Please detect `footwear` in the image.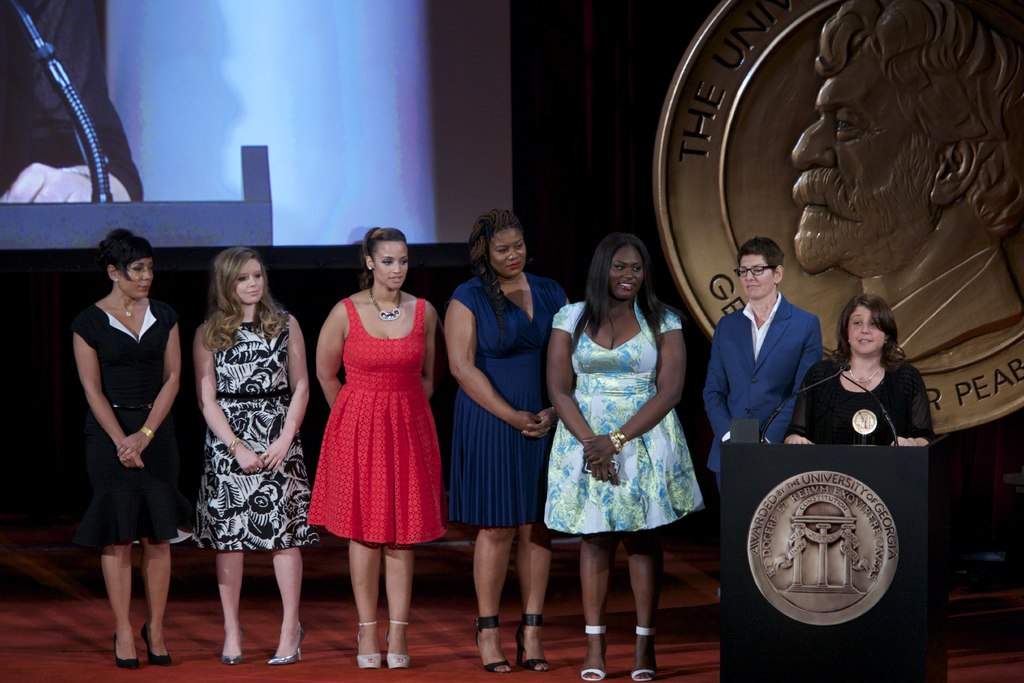
BBox(513, 609, 549, 669).
